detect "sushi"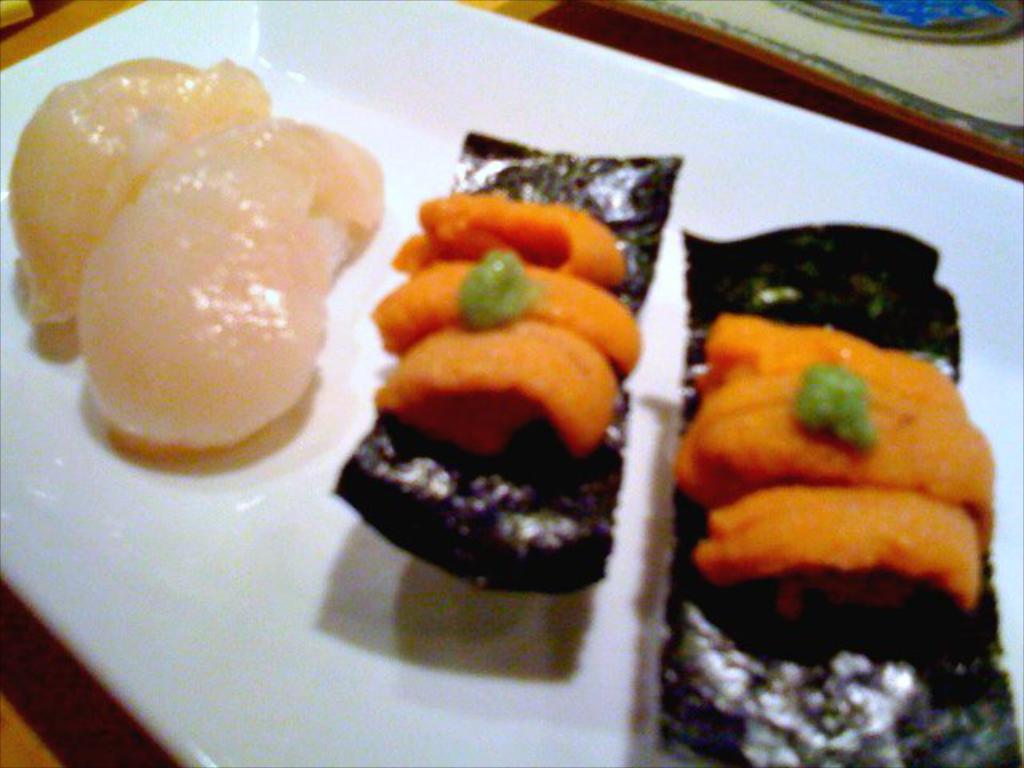
{"x1": 67, "y1": 98, "x2": 392, "y2": 454}
